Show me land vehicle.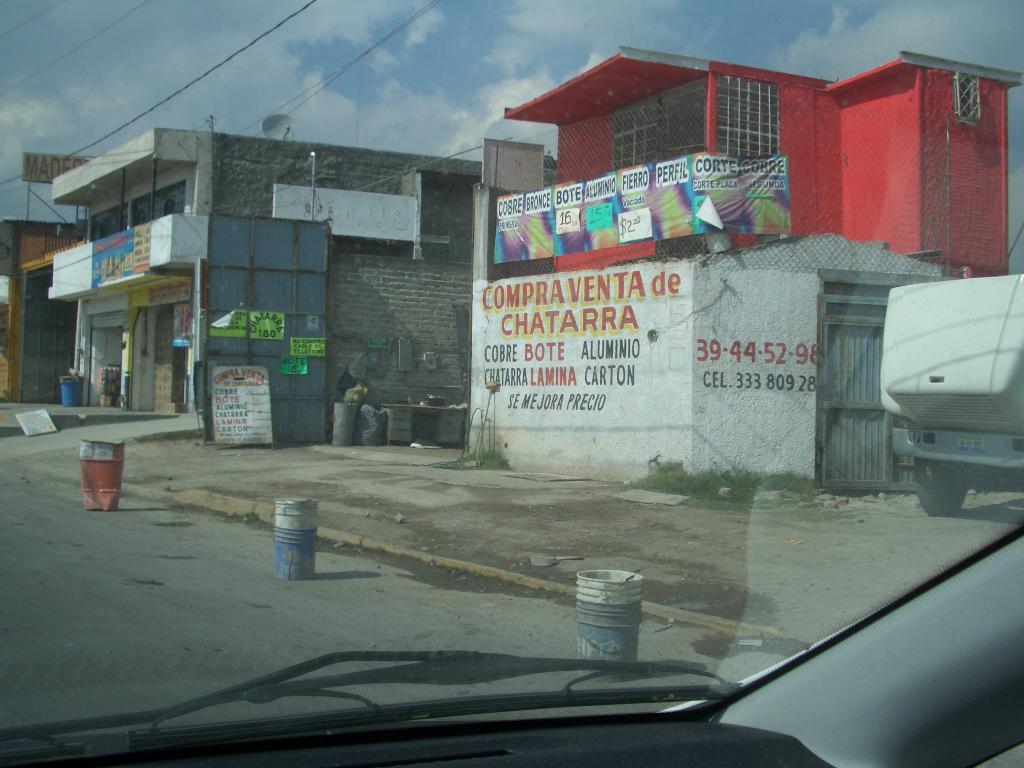
land vehicle is here: 868 265 1017 513.
